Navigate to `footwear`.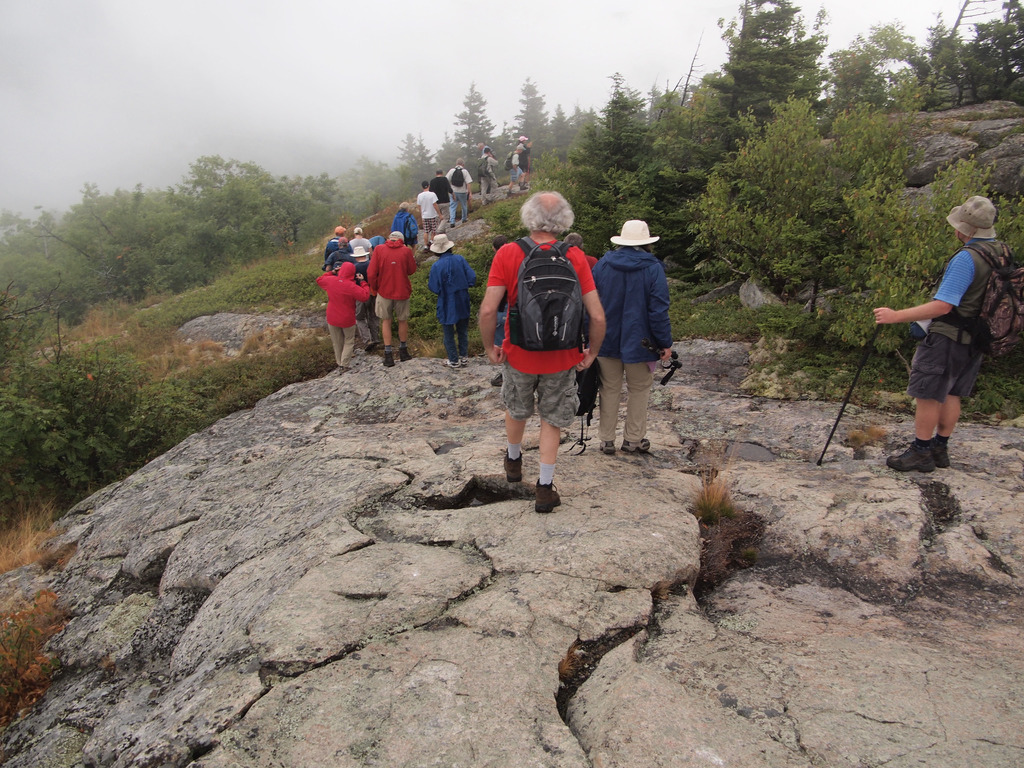
Navigation target: (399,349,412,362).
